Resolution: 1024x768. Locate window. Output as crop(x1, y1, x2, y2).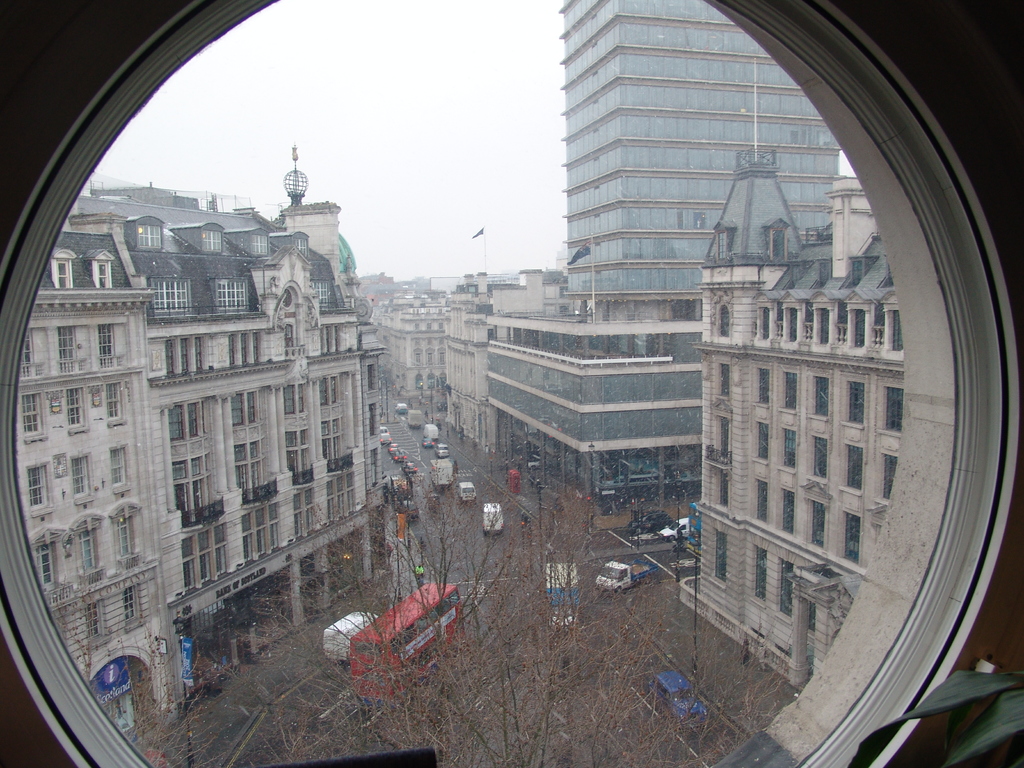
crop(54, 324, 82, 376).
